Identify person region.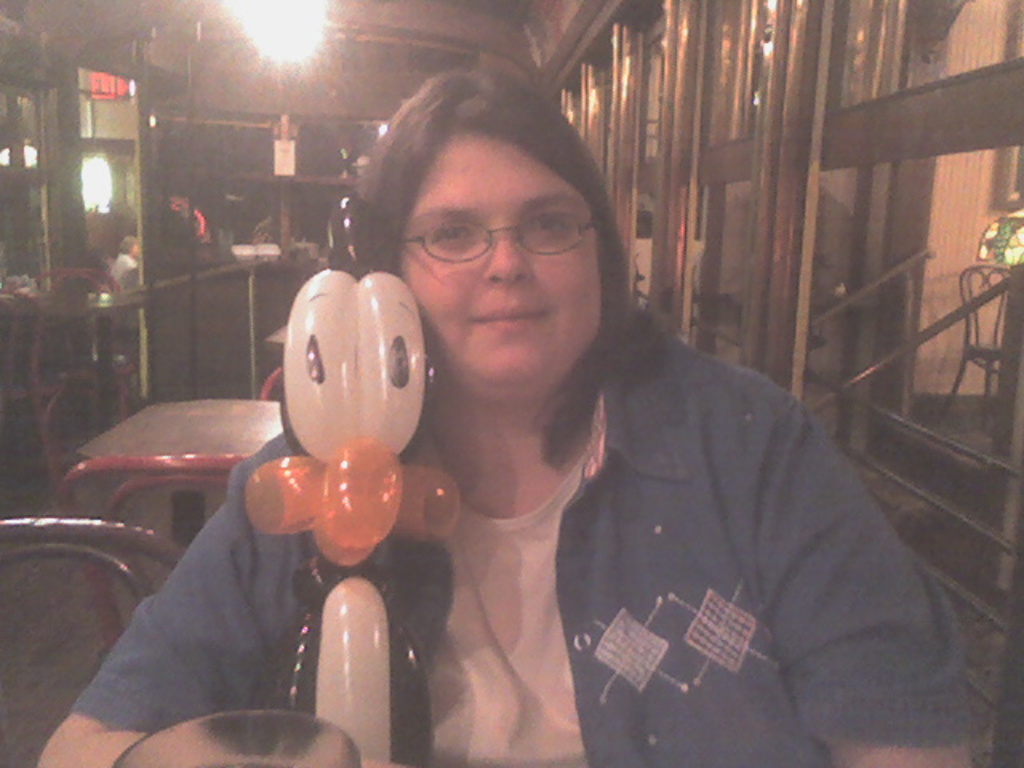
Region: (110,234,147,330).
